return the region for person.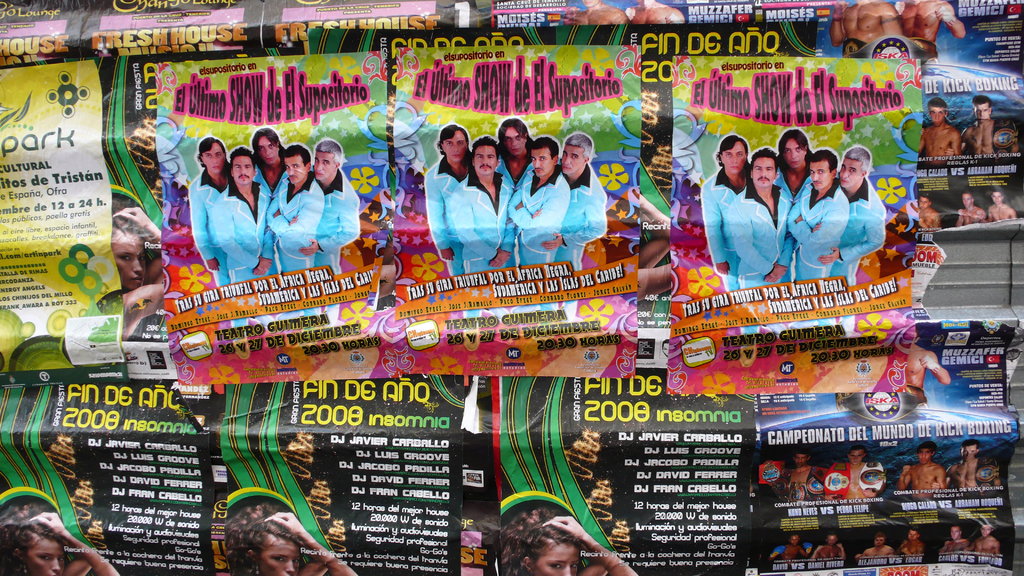
Rect(773, 451, 823, 507).
